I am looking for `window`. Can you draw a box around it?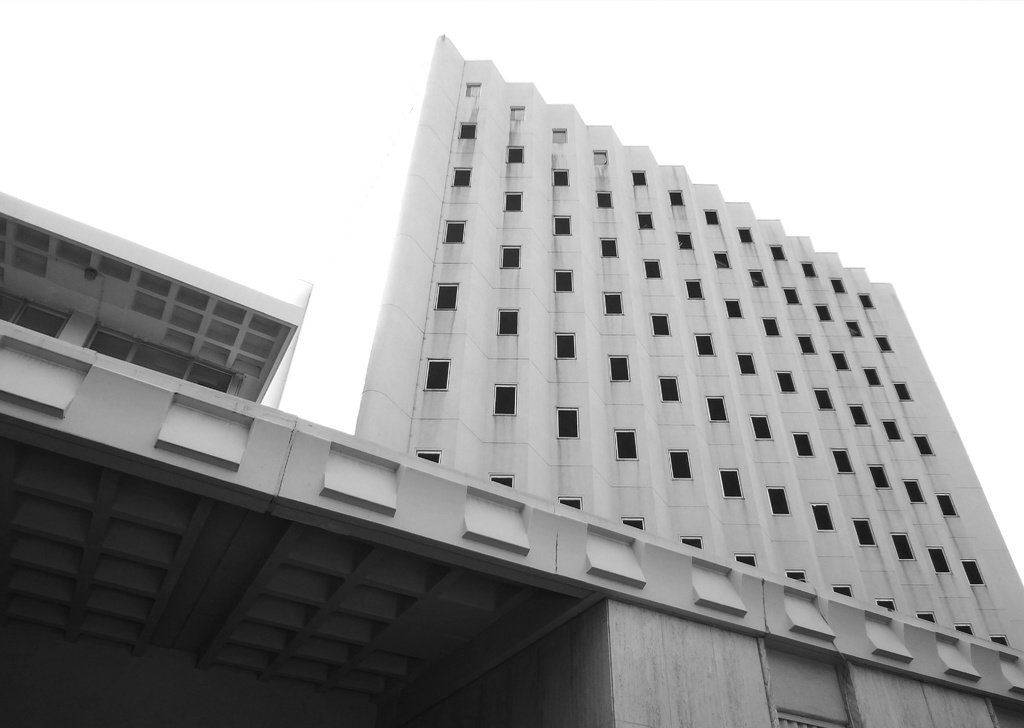
Sure, the bounding box is (left=460, top=122, right=477, bottom=138).
